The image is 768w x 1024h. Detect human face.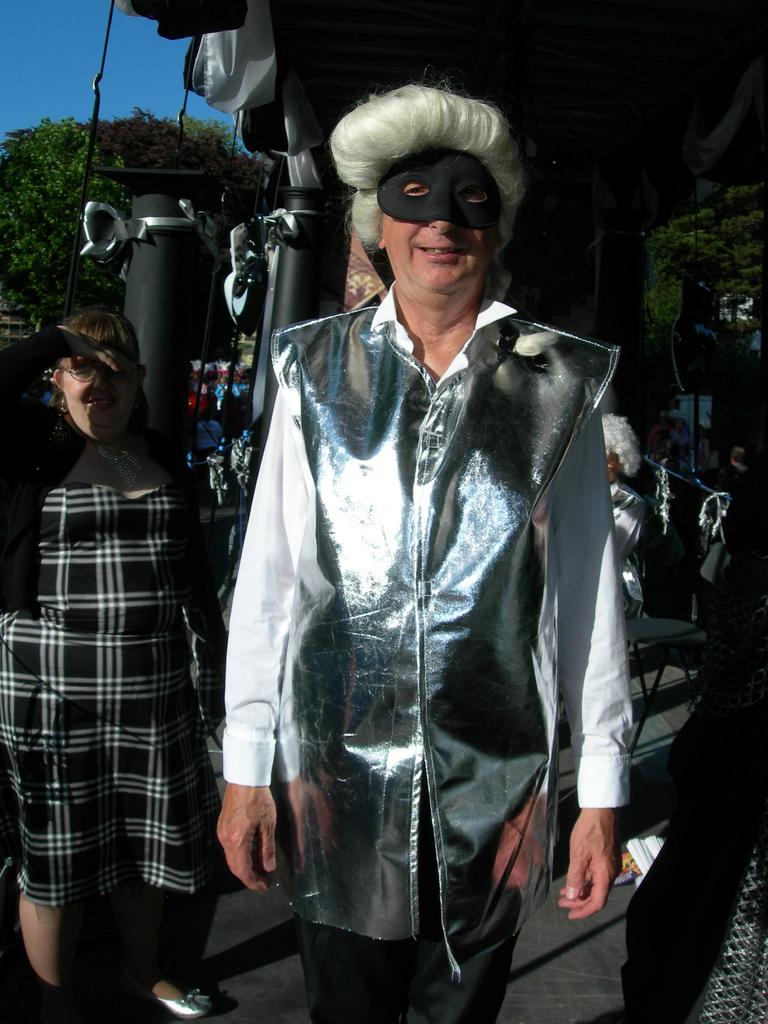
Detection: select_region(68, 355, 134, 427).
